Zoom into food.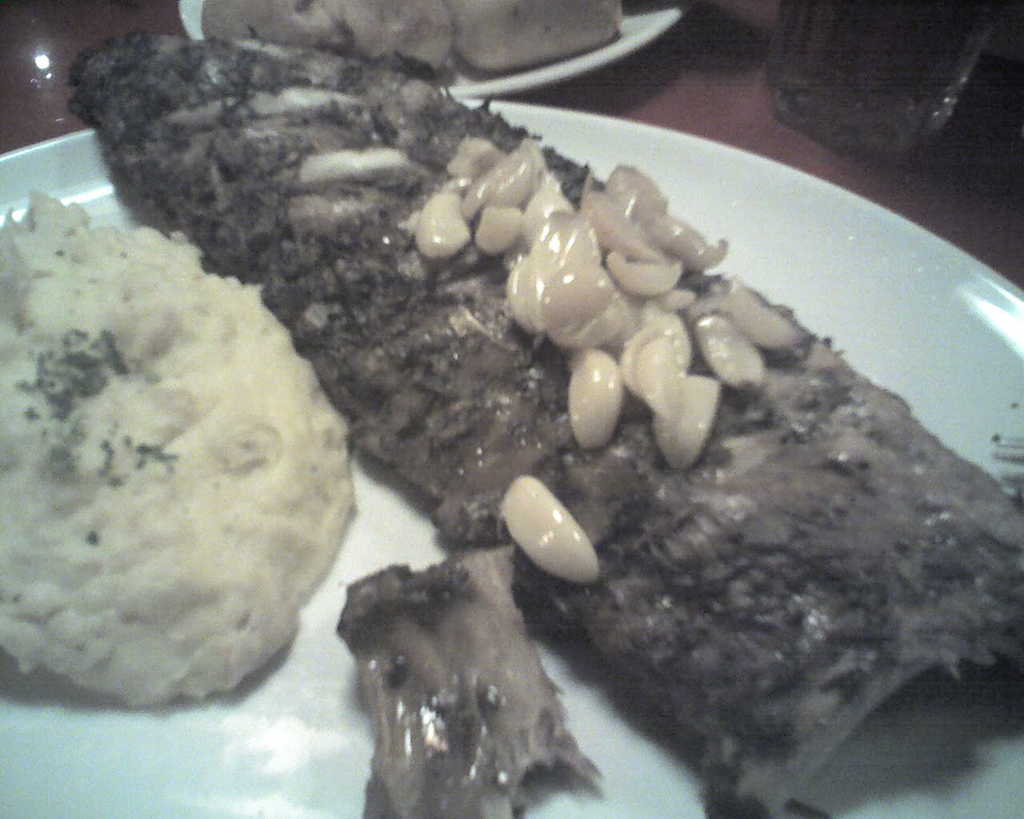
Zoom target: [200,0,624,78].
